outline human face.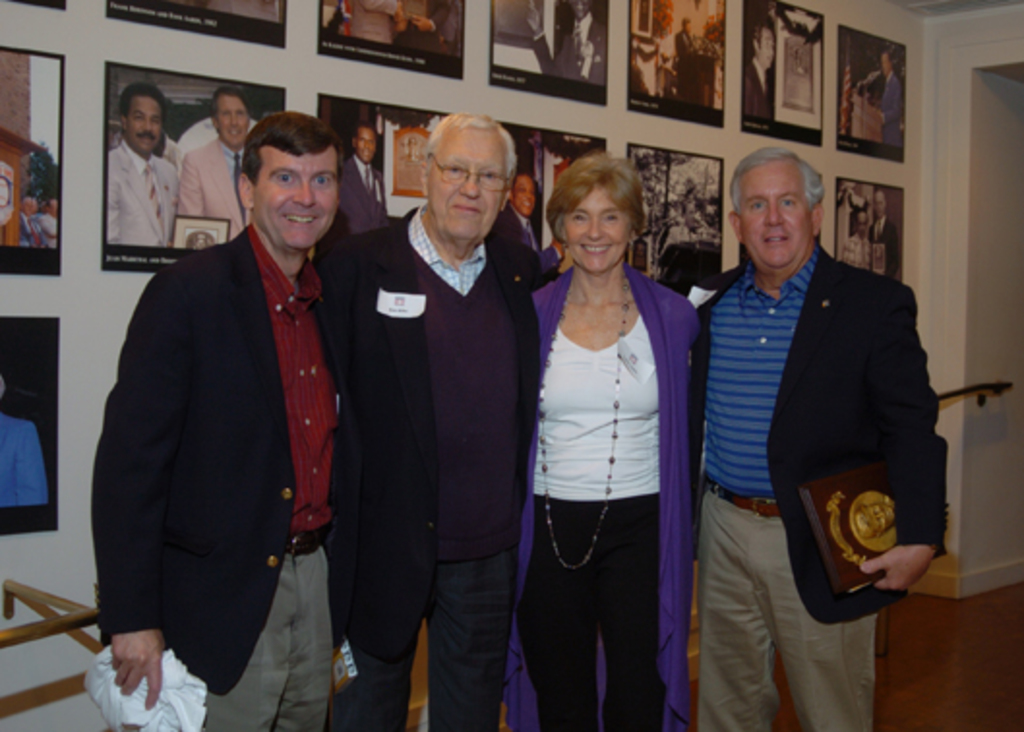
Outline: detection(248, 145, 335, 244).
